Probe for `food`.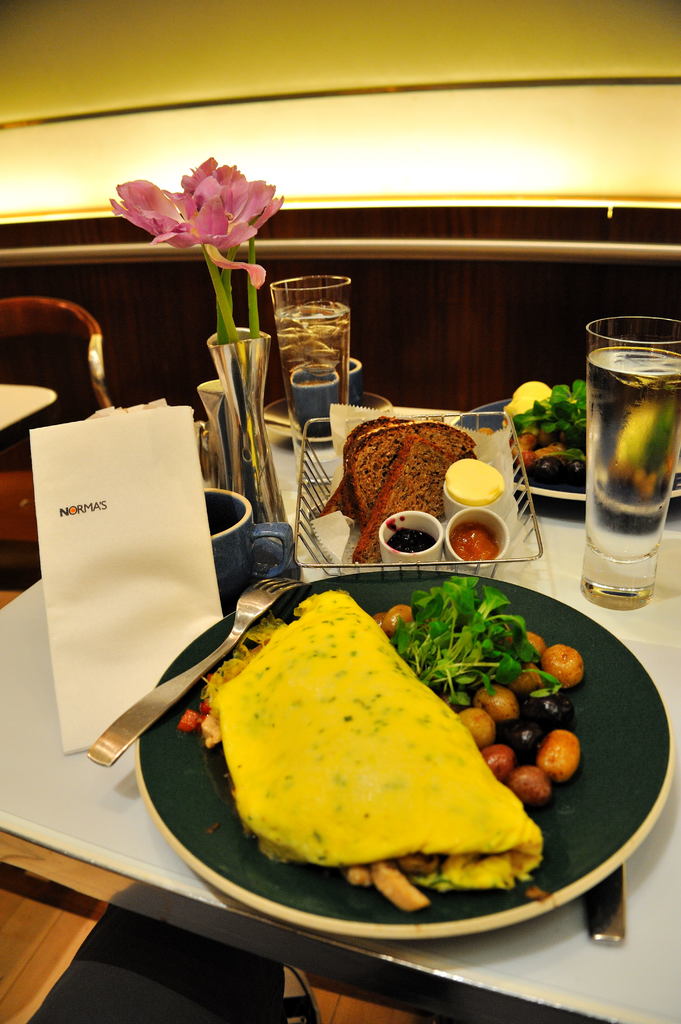
Probe result: select_region(445, 520, 502, 560).
